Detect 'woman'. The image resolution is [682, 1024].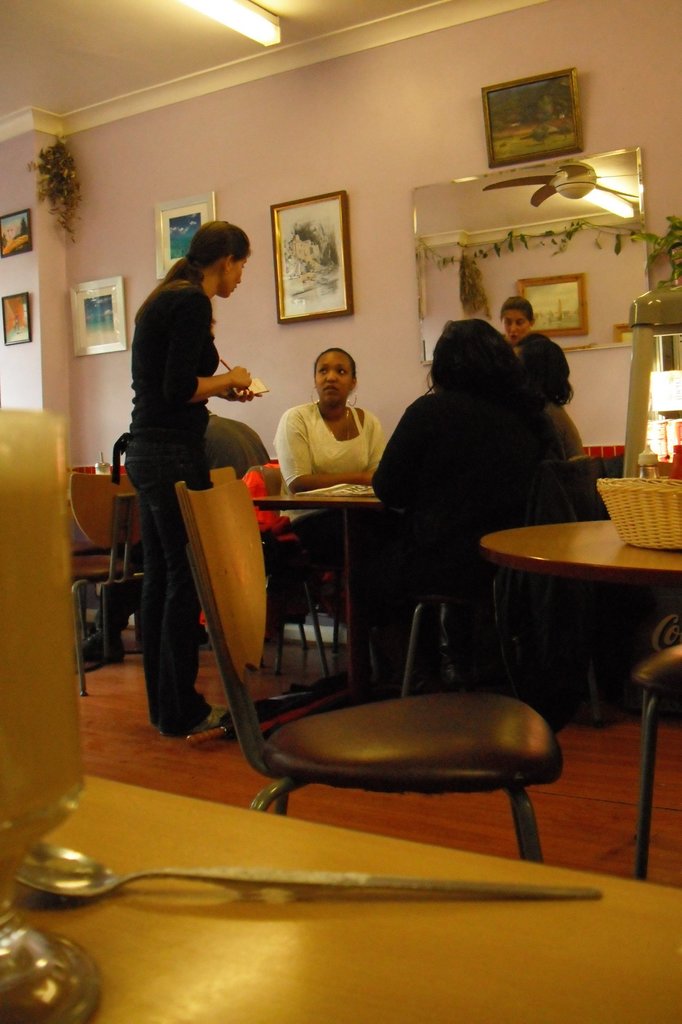
(269, 346, 388, 626).
